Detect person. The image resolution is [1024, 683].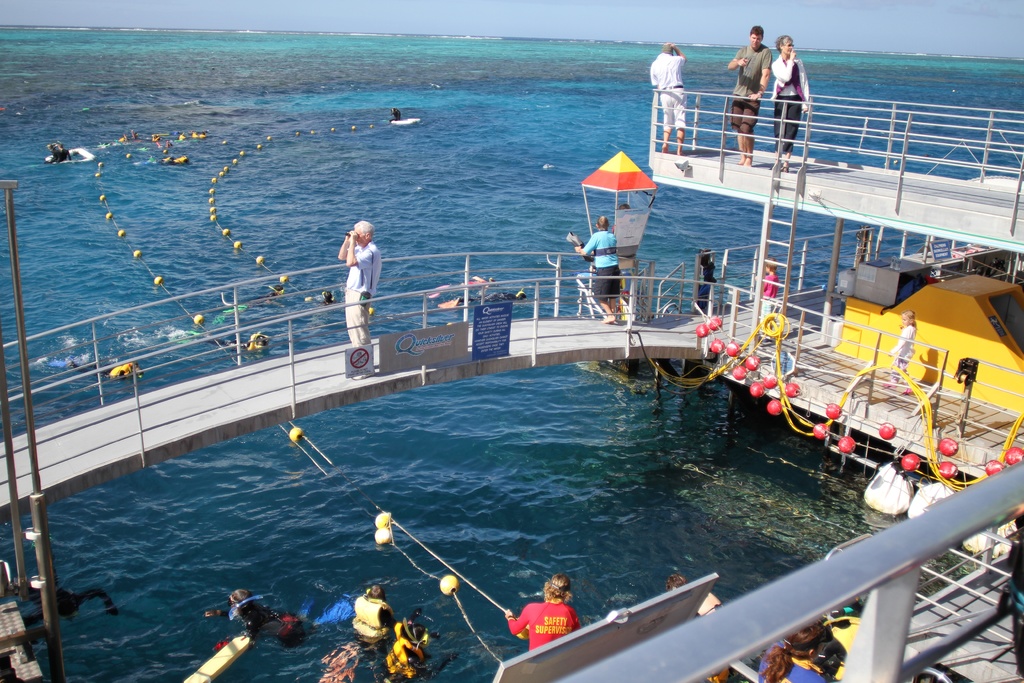
bbox=(218, 281, 285, 312).
